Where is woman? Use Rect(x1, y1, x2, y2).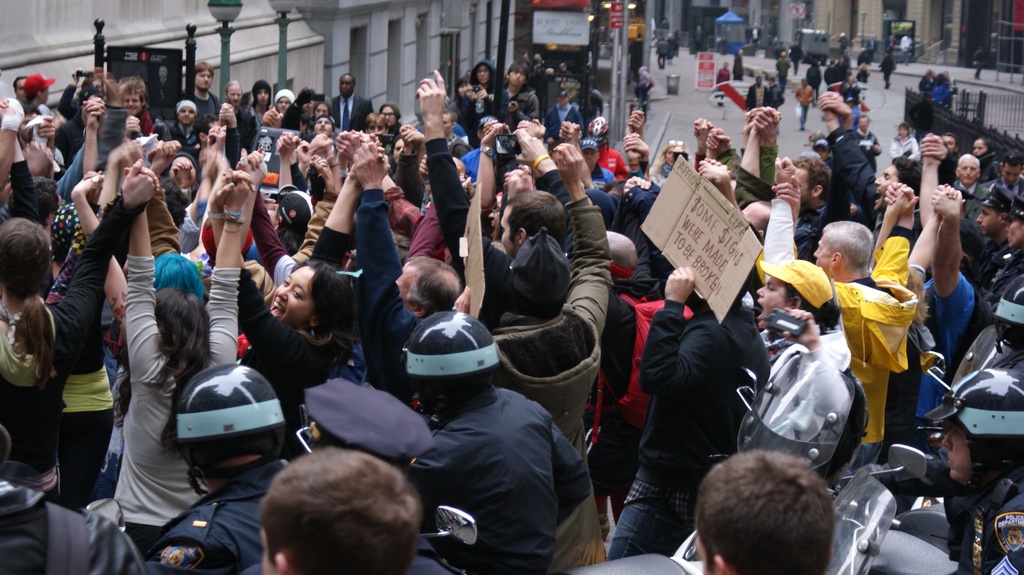
Rect(665, 33, 675, 65).
